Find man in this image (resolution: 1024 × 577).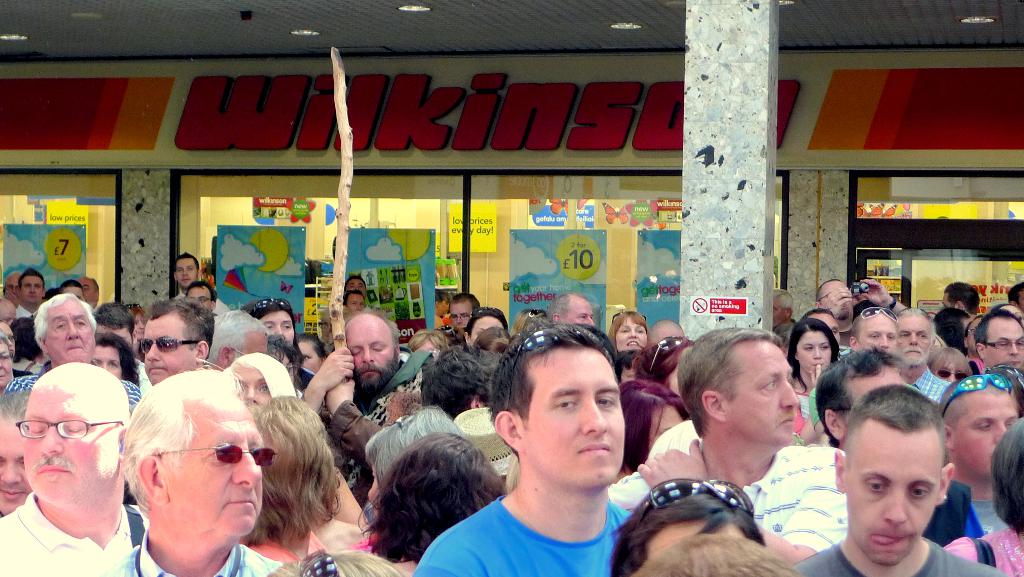
rect(938, 371, 1023, 536).
